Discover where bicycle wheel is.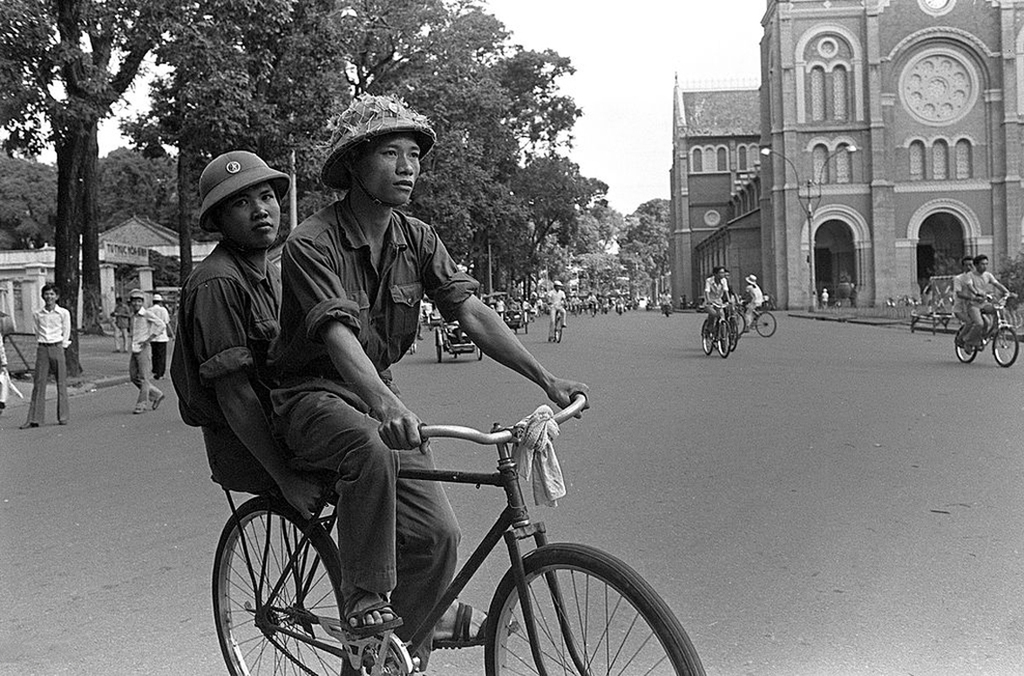
Discovered at box(951, 325, 977, 363).
